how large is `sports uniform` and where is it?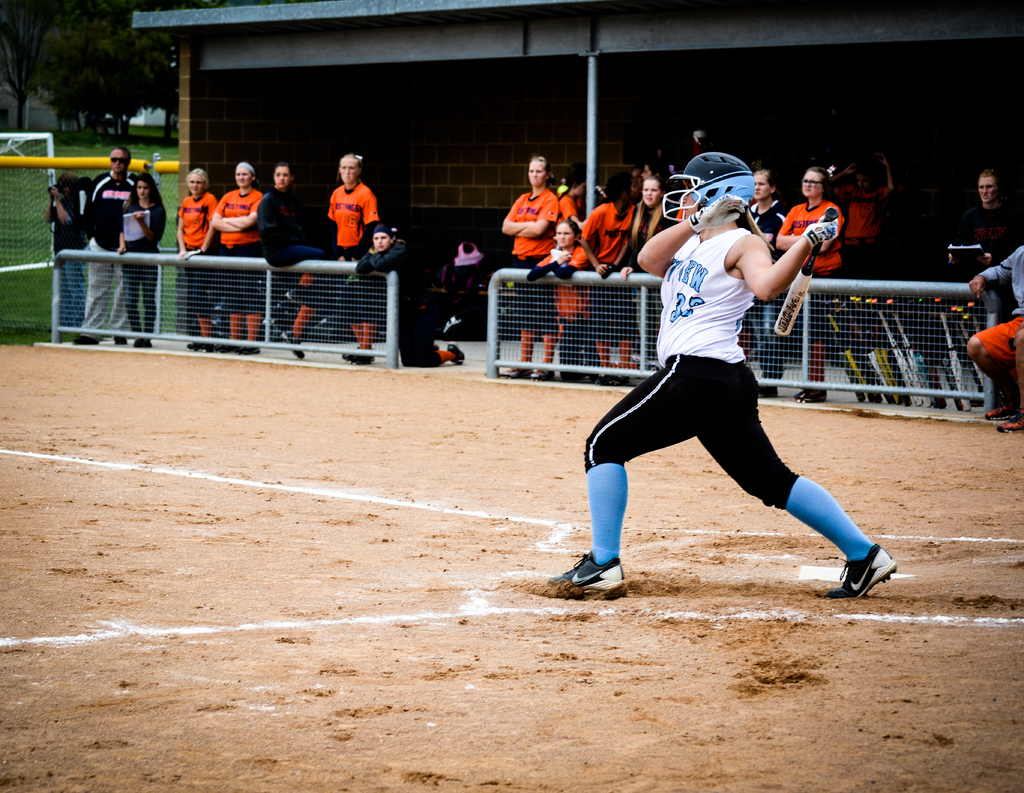
Bounding box: {"left": 532, "top": 245, "right": 598, "bottom": 388}.
